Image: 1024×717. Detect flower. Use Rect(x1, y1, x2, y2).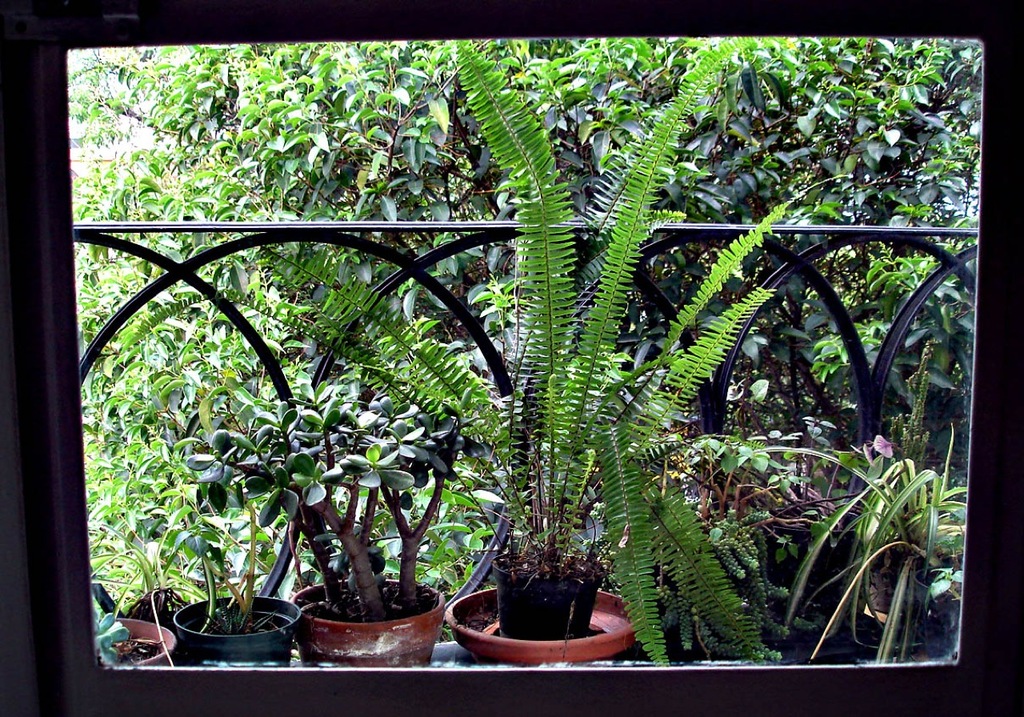
Rect(874, 433, 895, 460).
